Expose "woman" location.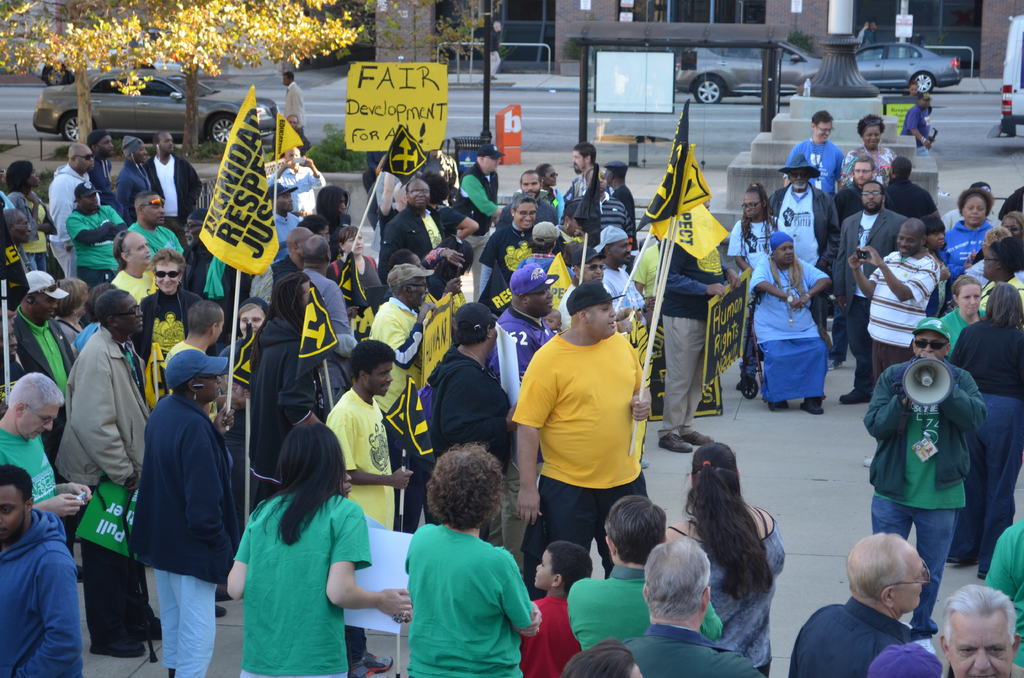
Exposed at [747, 234, 834, 409].
